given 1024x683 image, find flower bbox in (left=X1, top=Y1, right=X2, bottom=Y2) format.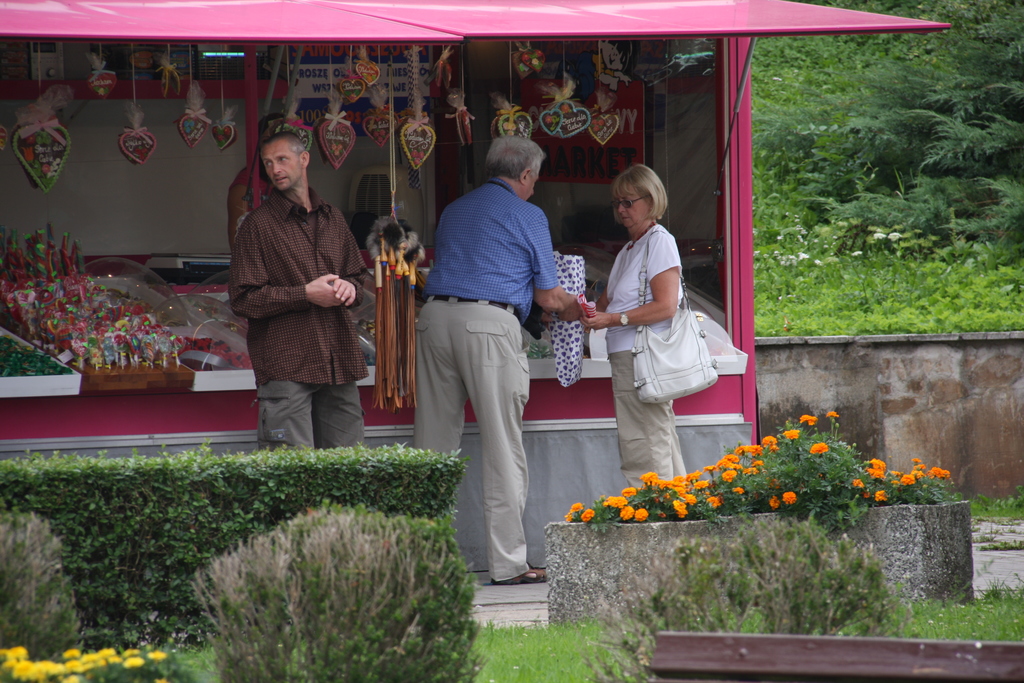
(left=619, top=509, right=628, bottom=522).
